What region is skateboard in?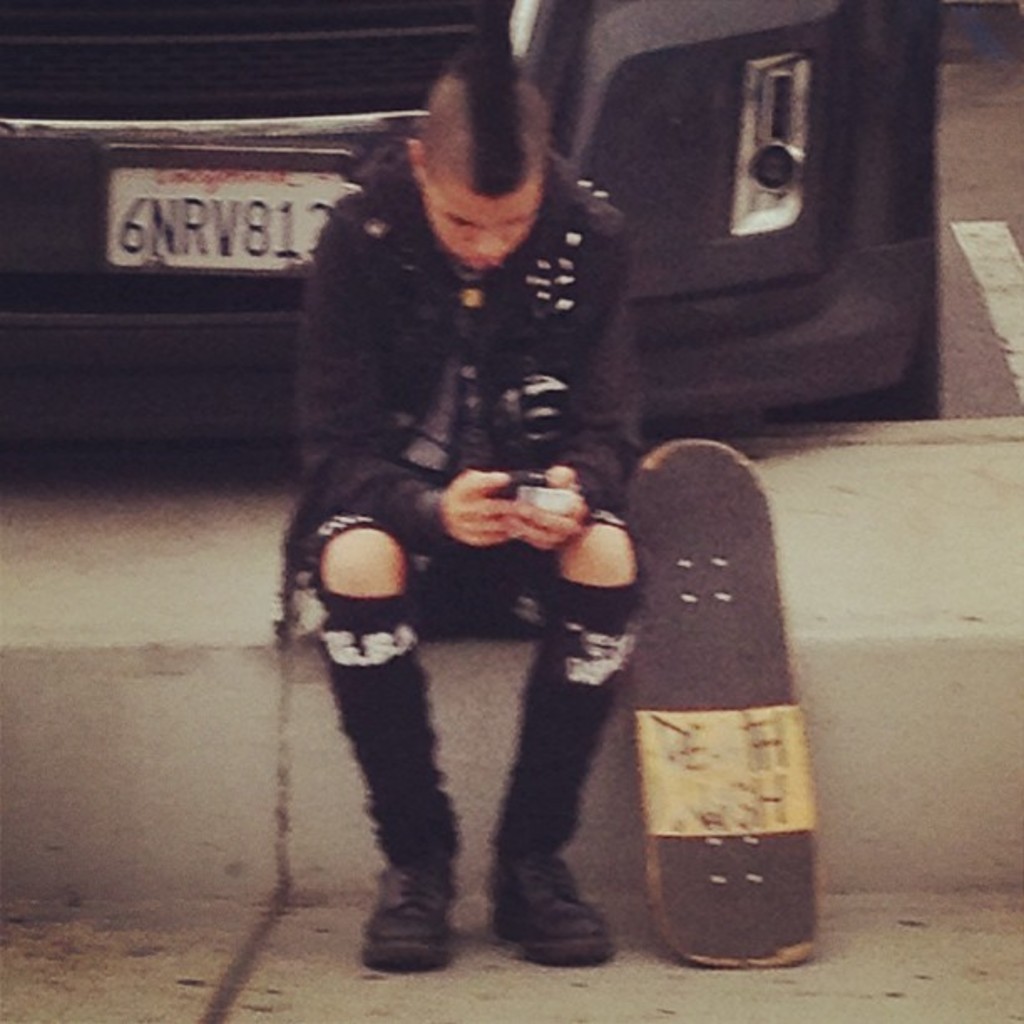
621,430,820,970.
